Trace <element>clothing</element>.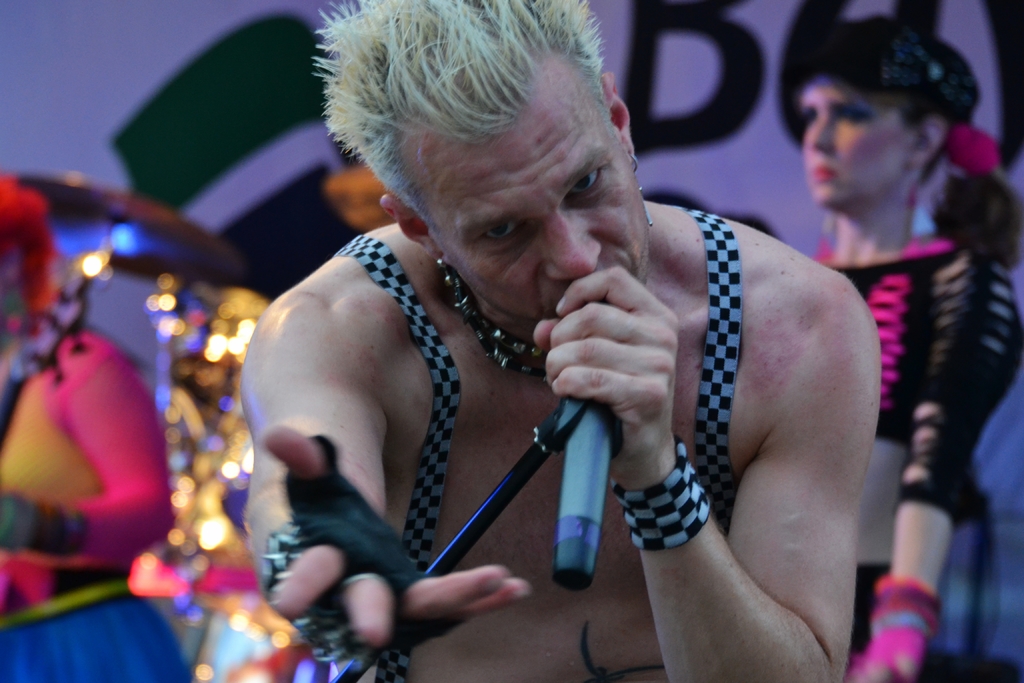
Traced to 4:334:189:682.
